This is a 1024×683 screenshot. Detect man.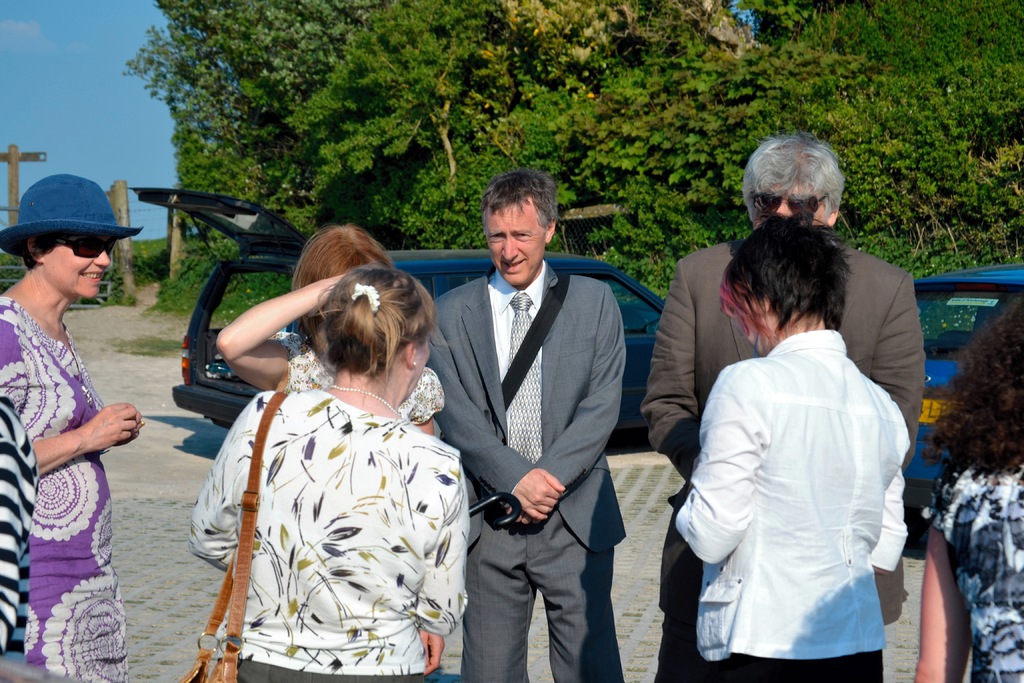
645 128 929 682.
